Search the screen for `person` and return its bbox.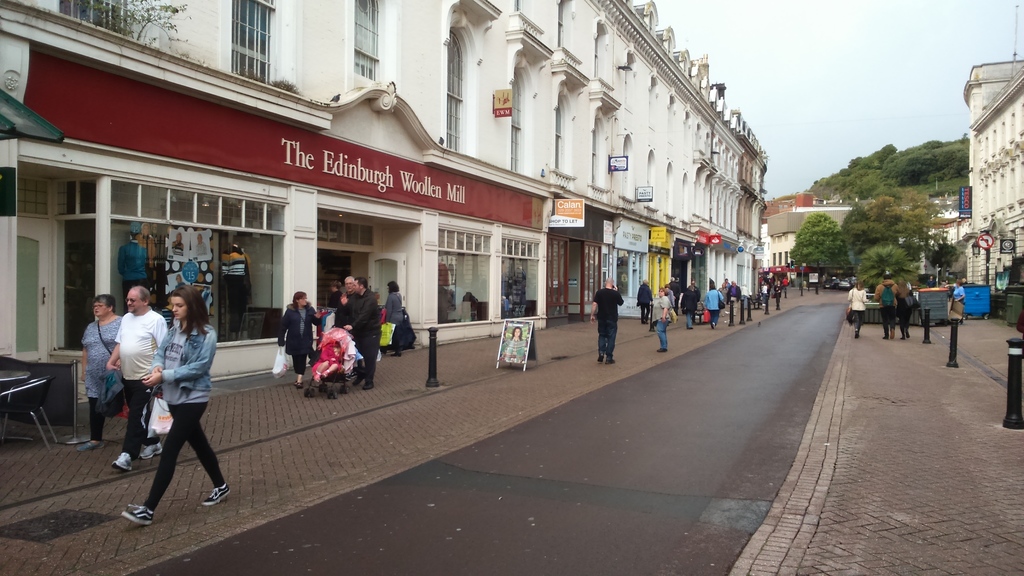
Found: bbox=(342, 276, 382, 388).
